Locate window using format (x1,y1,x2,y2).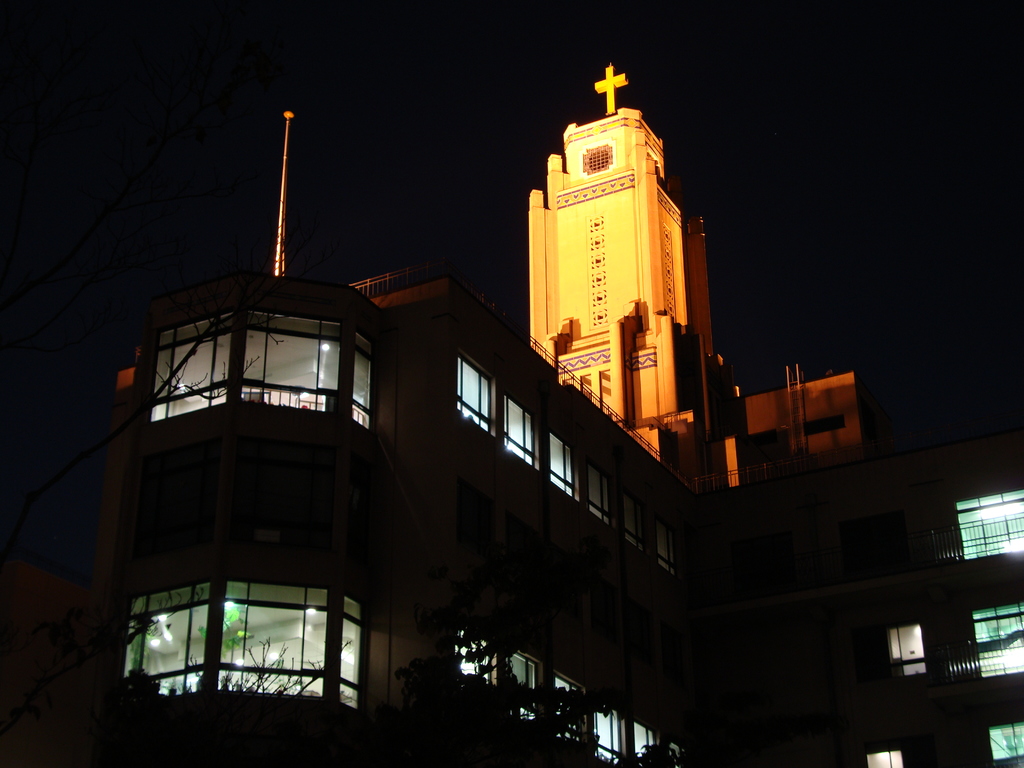
(455,349,493,442).
